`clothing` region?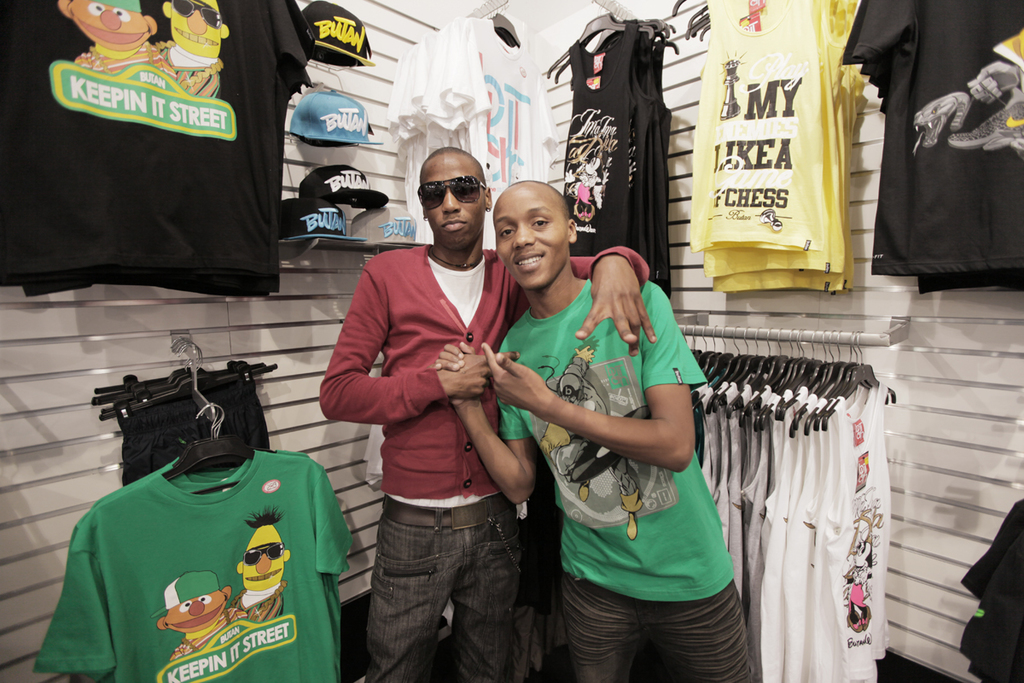
x1=106 y1=368 x2=265 y2=491
